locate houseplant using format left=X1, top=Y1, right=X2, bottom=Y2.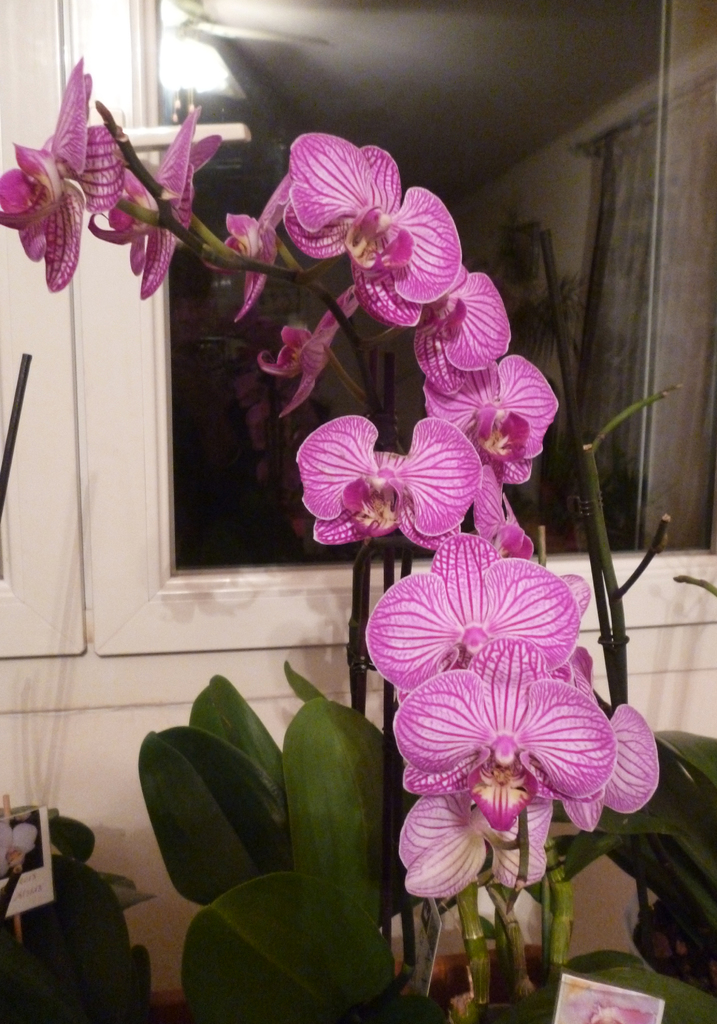
left=117, top=166, right=706, bottom=1023.
